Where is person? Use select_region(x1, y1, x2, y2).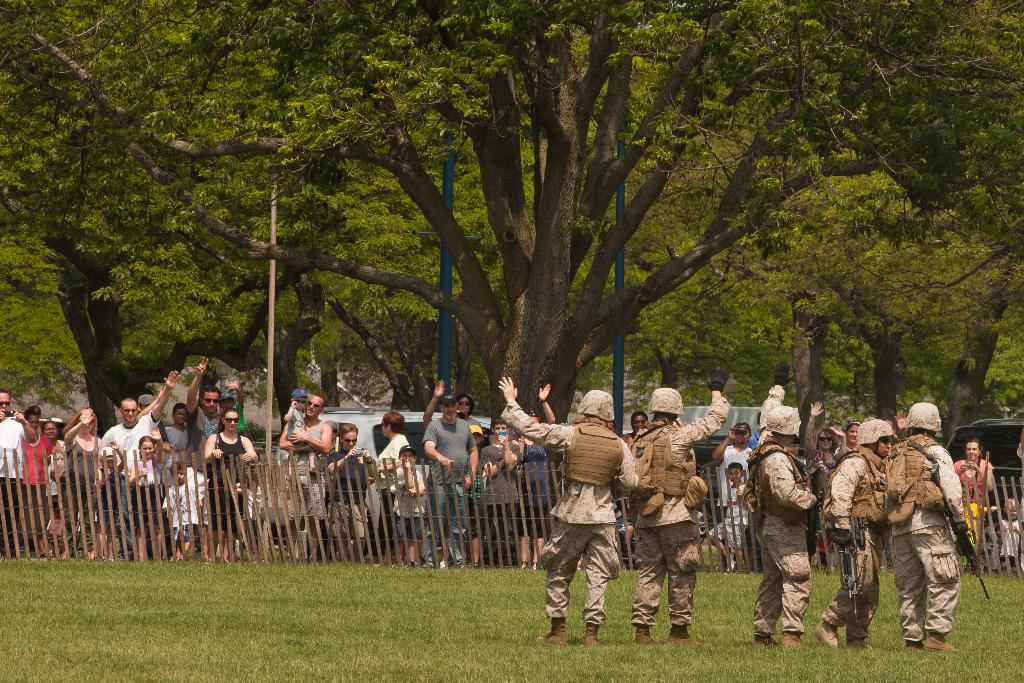
select_region(815, 418, 895, 647).
